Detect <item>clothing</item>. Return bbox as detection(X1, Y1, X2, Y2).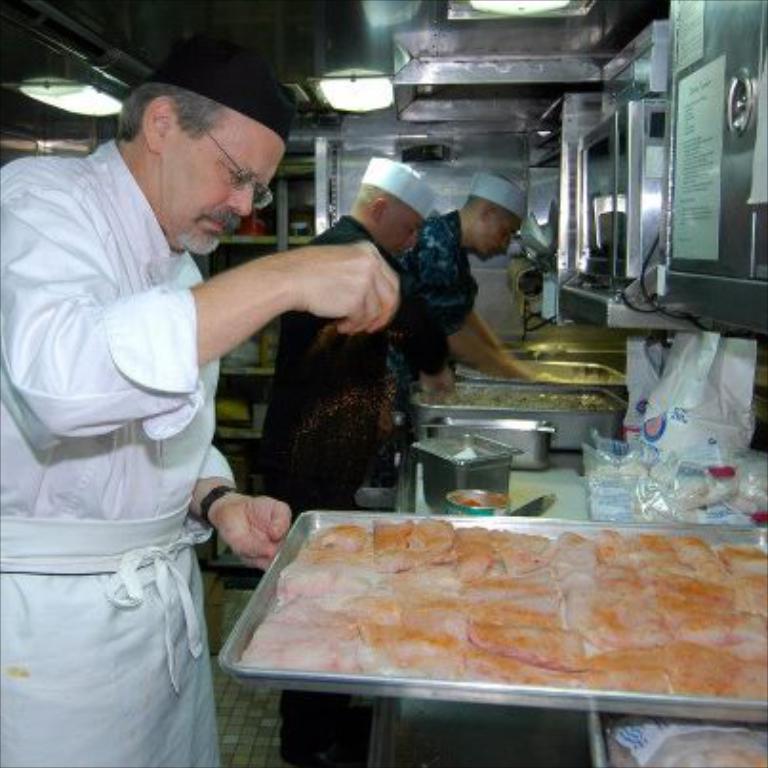
detection(17, 124, 280, 734).
